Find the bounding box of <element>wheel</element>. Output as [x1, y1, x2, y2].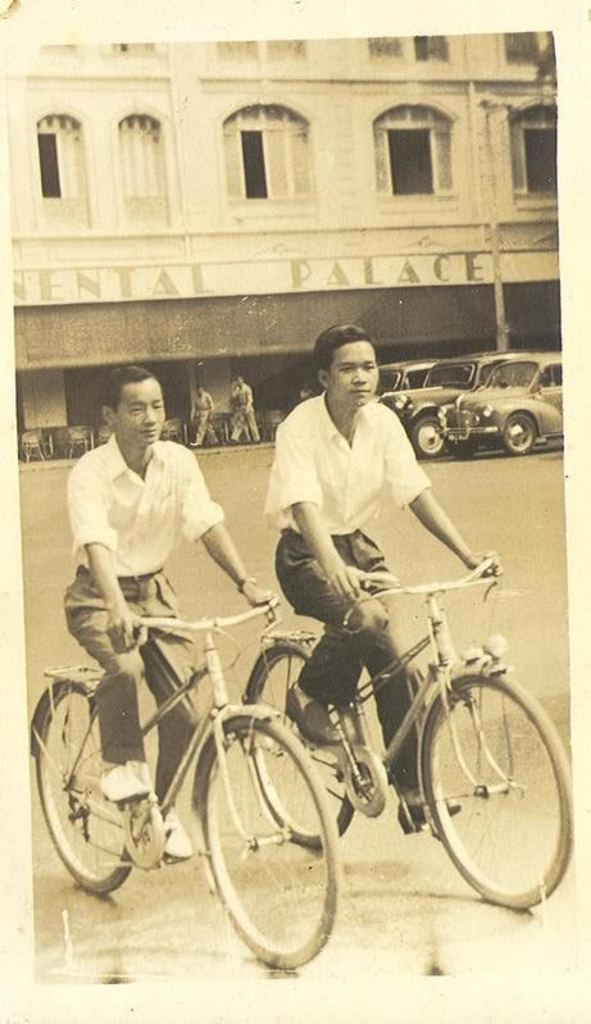
[503, 413, 537, 455].
